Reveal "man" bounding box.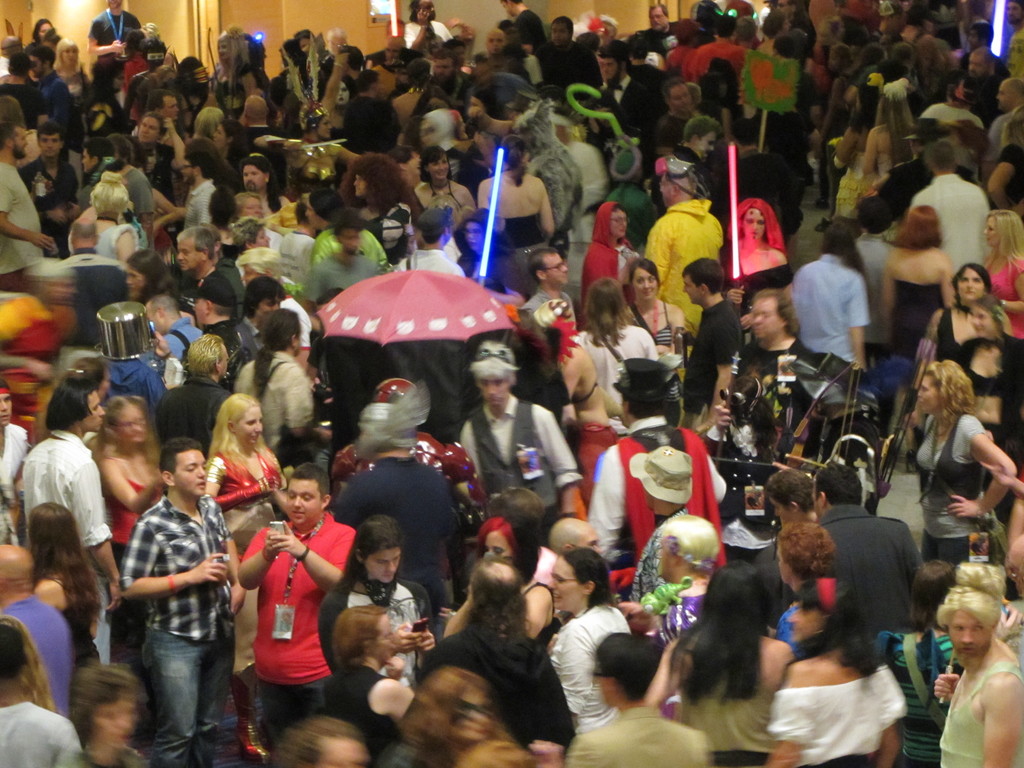
Revealed: <region>520, 247, 578, 328</region>.
